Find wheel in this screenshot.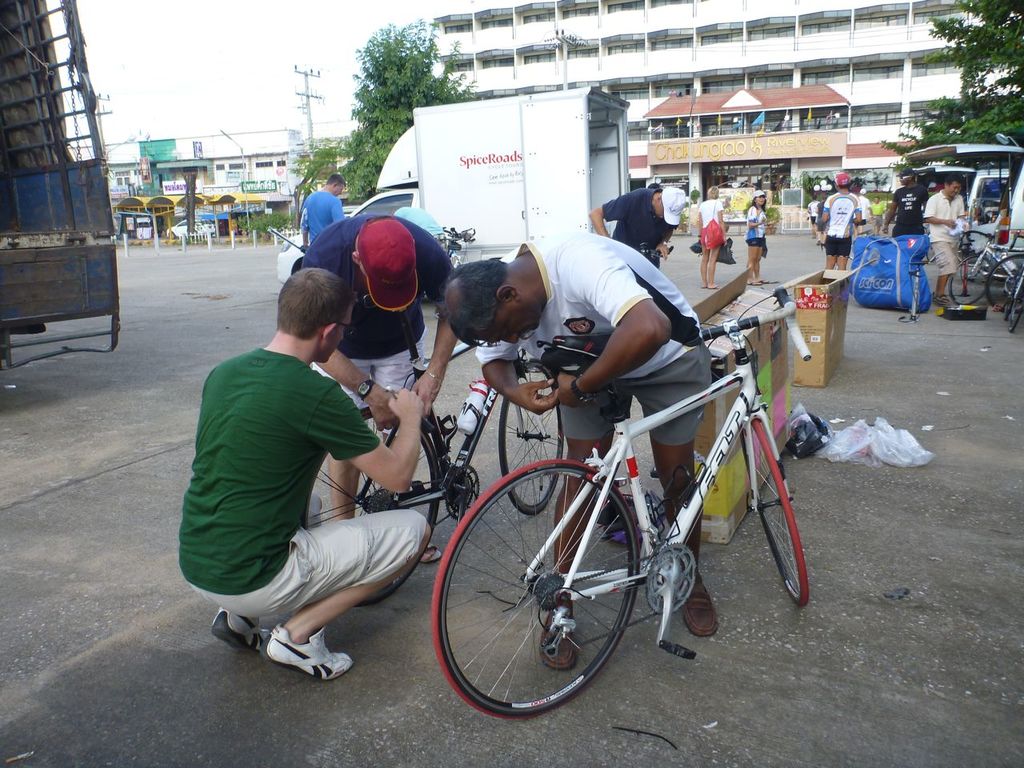
The bounding box for wheel is <box>985,254,1023,313</box>.
